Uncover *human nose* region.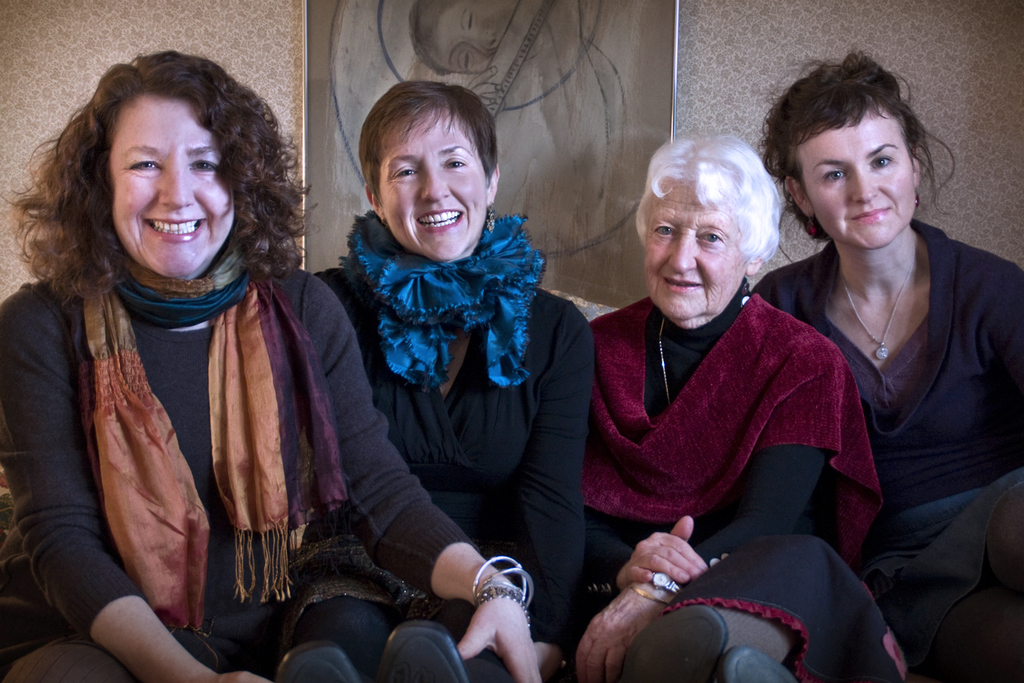
Uncovered: box(847, 168, 877, 202).
